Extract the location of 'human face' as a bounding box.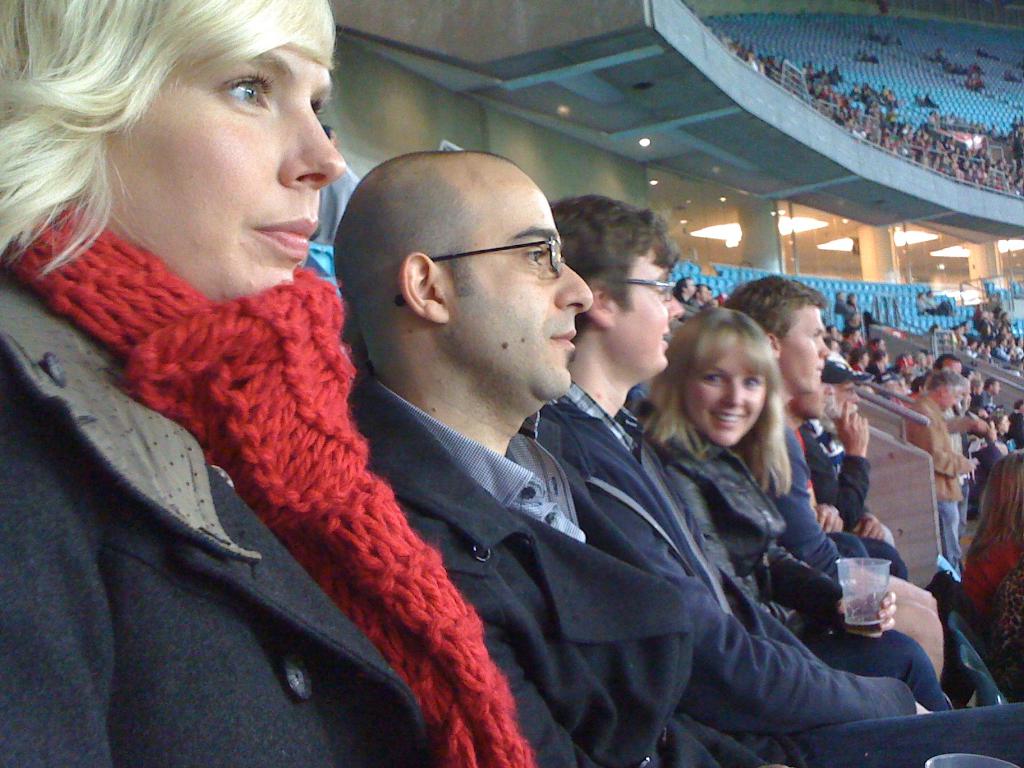
(614,246,686,378).
